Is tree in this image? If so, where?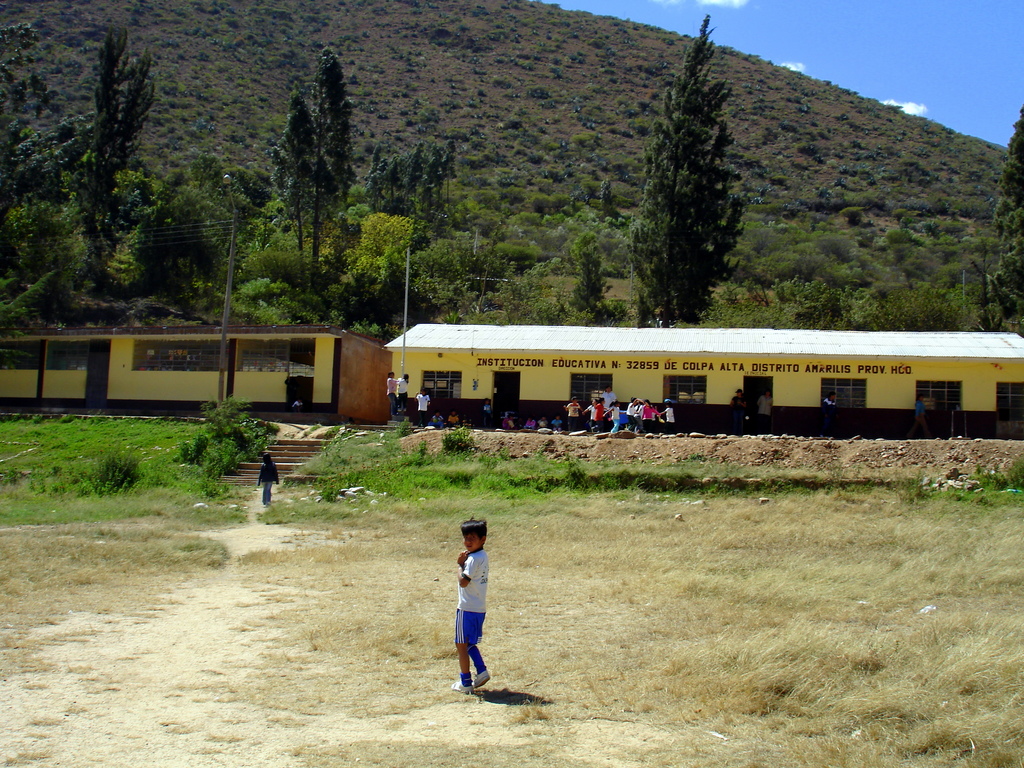
Yes, at 372/138/459/221.
